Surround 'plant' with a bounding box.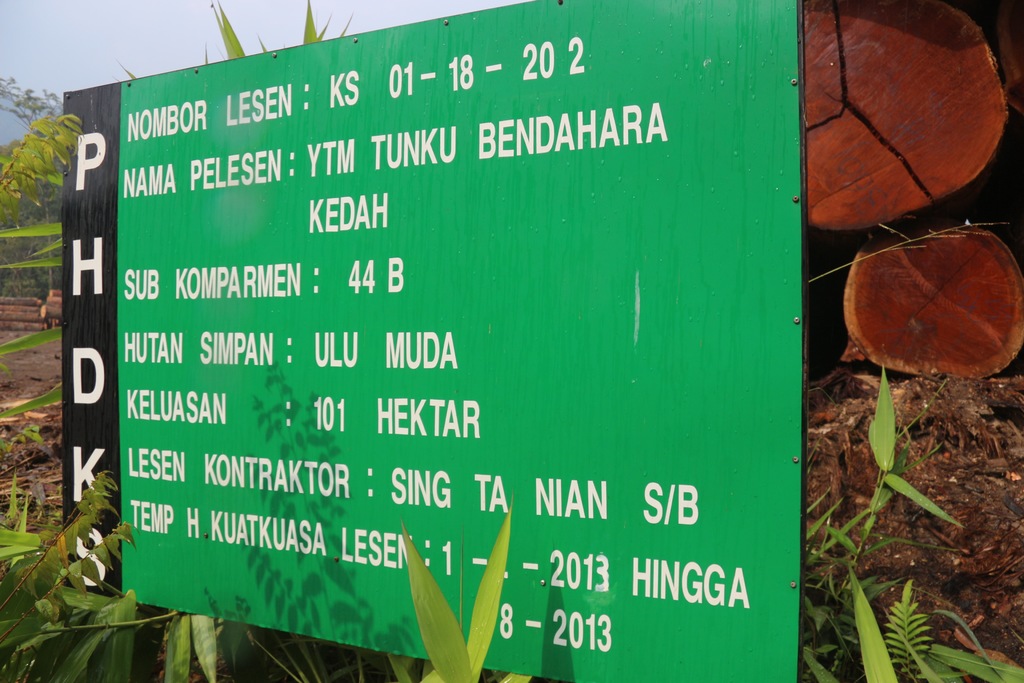
region(0, 347, 1023, 682).
